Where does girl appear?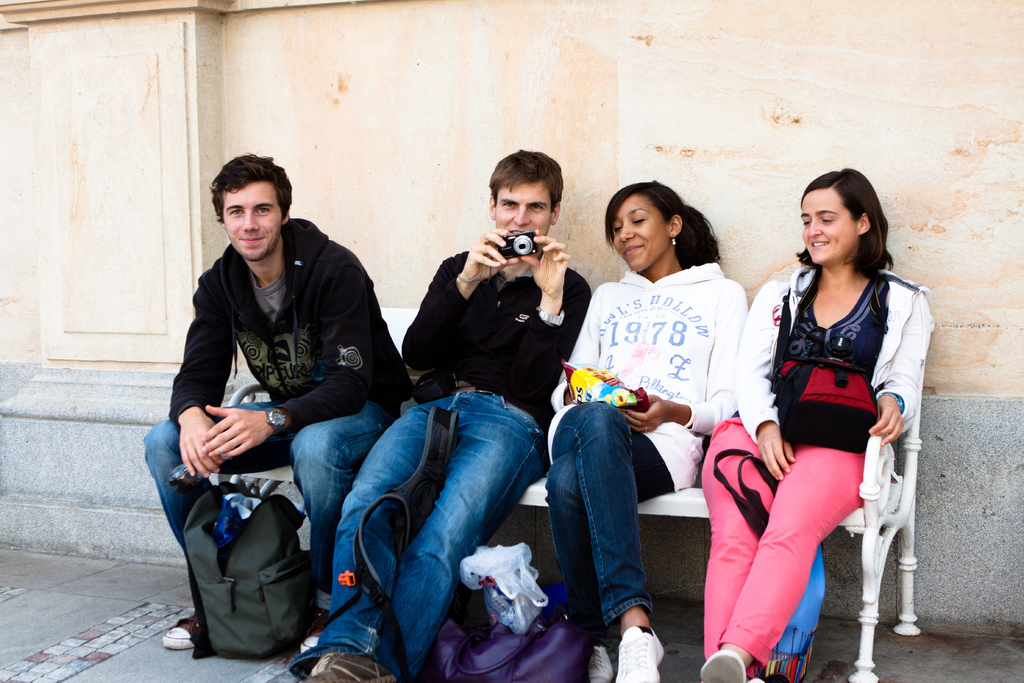
Appears at l=698, t=165, r=937, b=682.
